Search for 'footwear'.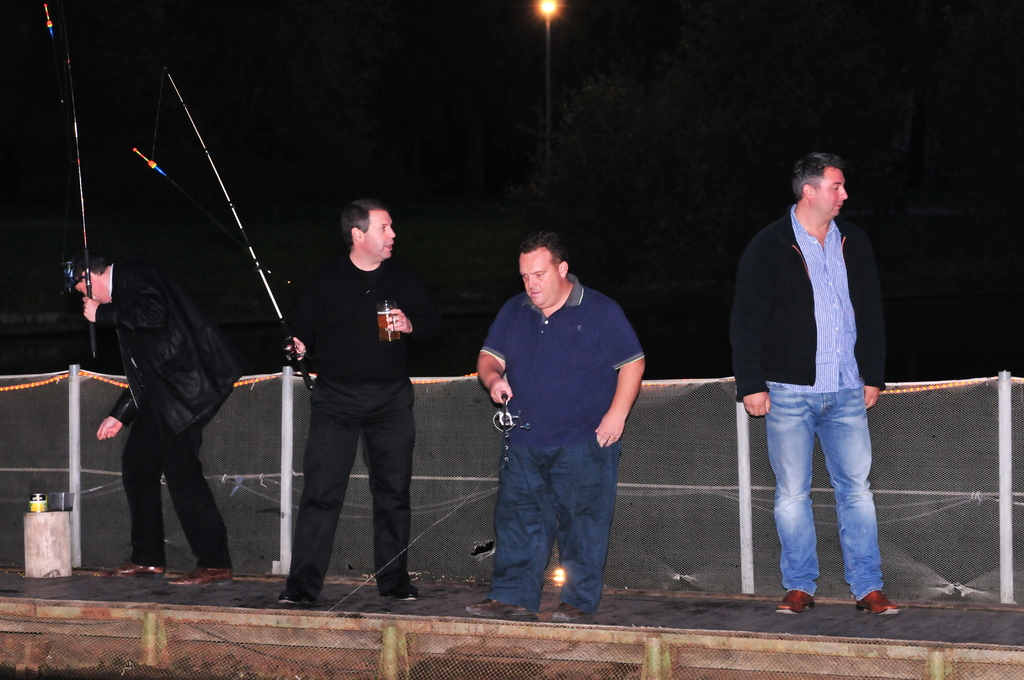
Found at x1=106 y1=563 x2=169 y2=582.
